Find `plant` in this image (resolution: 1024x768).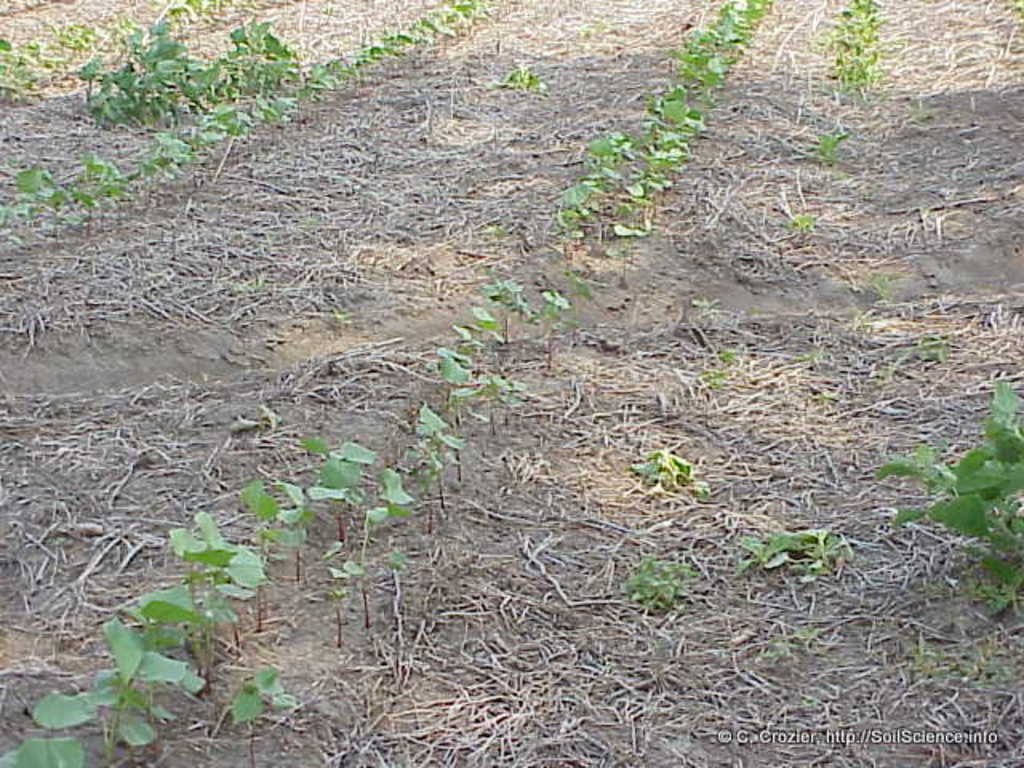
699 342 741 394.
